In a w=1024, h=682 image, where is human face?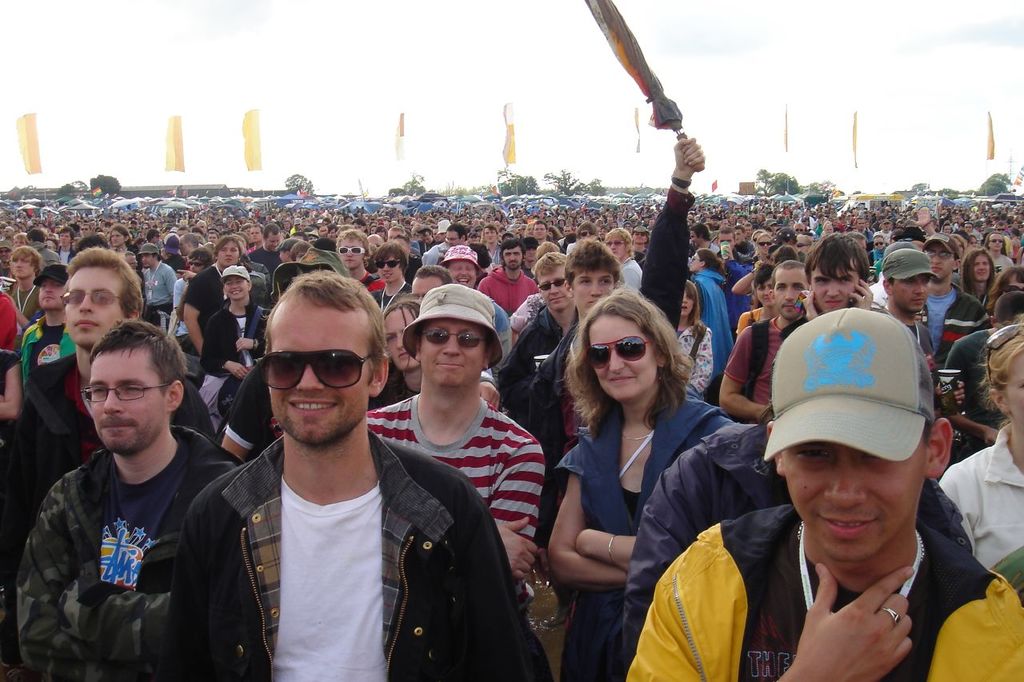
bbox=[690, 254, 702, 271].
